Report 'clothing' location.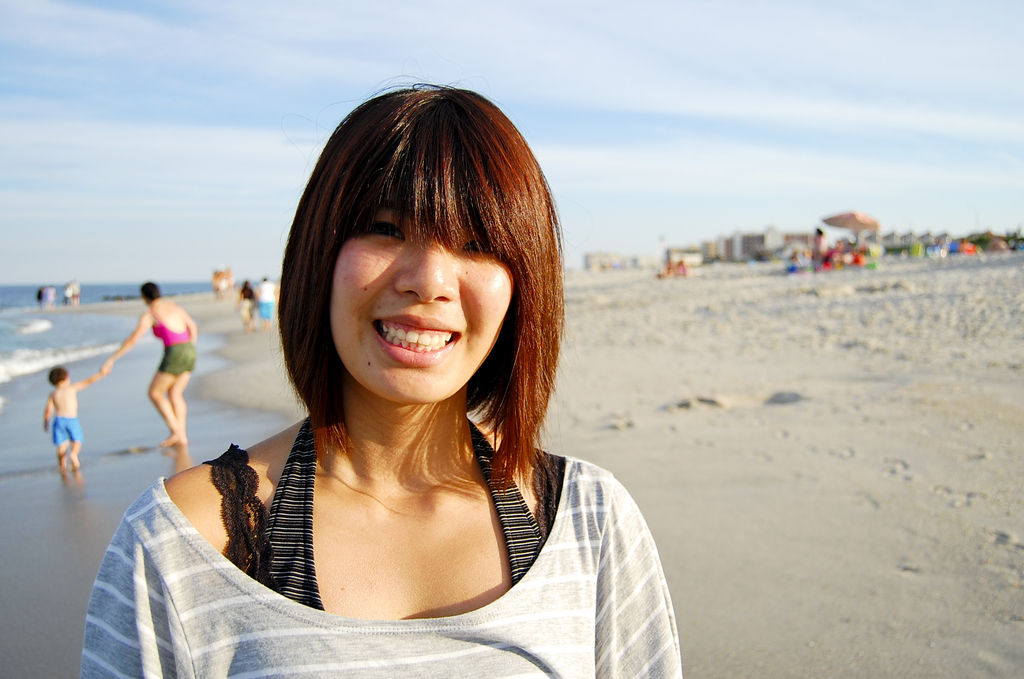
Report: box(152, 295, 202, 383).
